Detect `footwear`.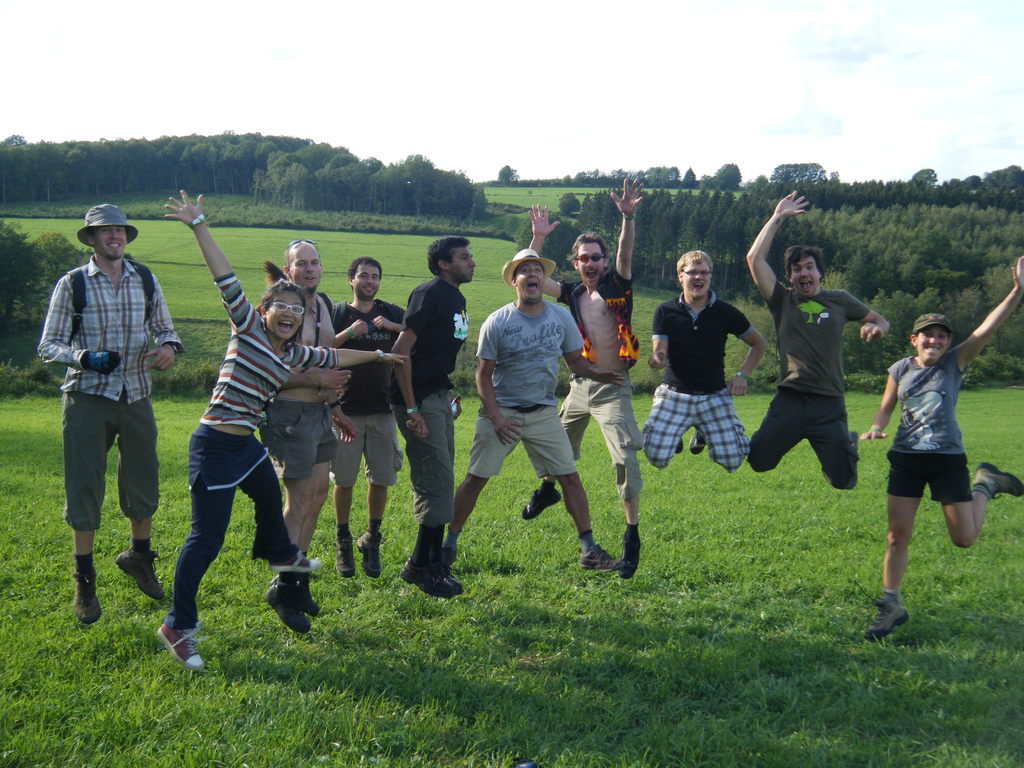
Detected at 157,622,204,674.
